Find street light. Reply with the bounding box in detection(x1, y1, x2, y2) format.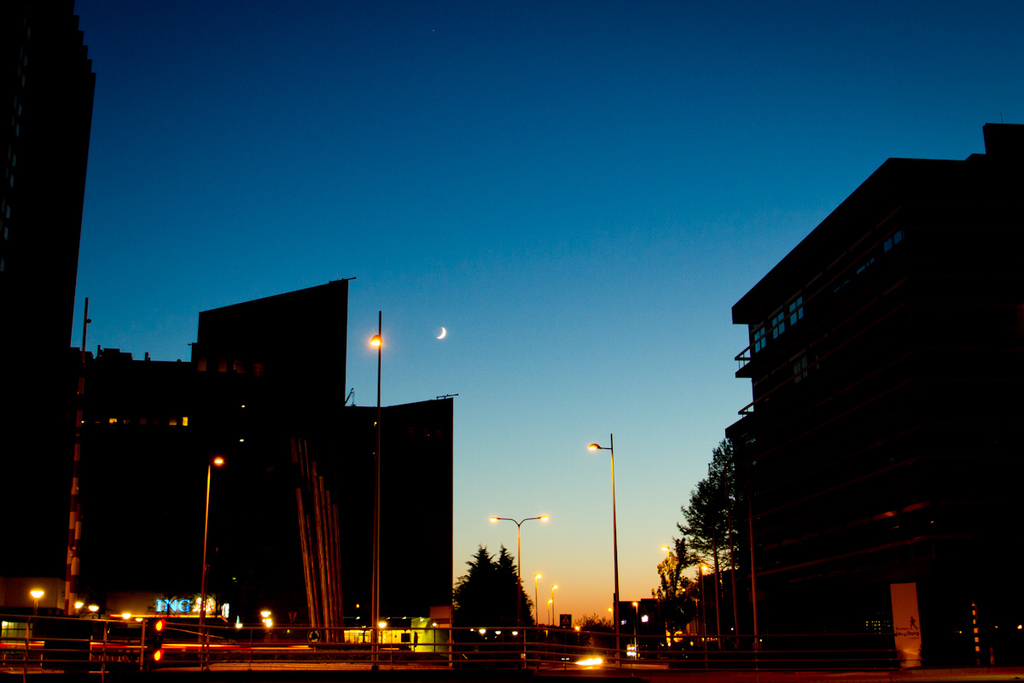
detection(628, 598, 642, 662).
